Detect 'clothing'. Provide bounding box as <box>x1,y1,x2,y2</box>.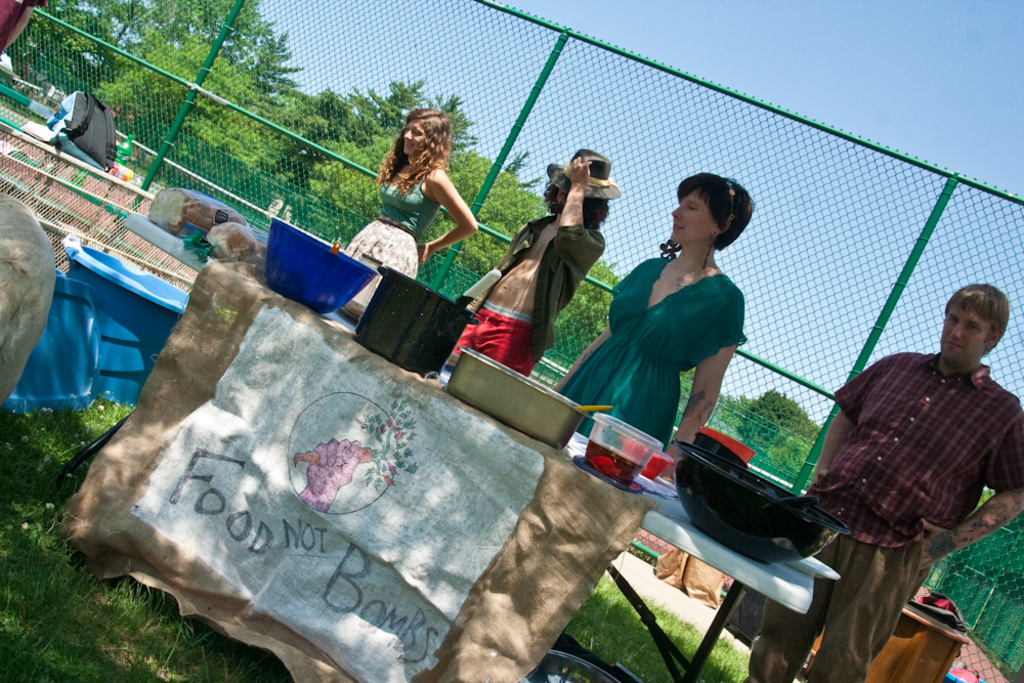
<box>750,340,1023,682</box>.
